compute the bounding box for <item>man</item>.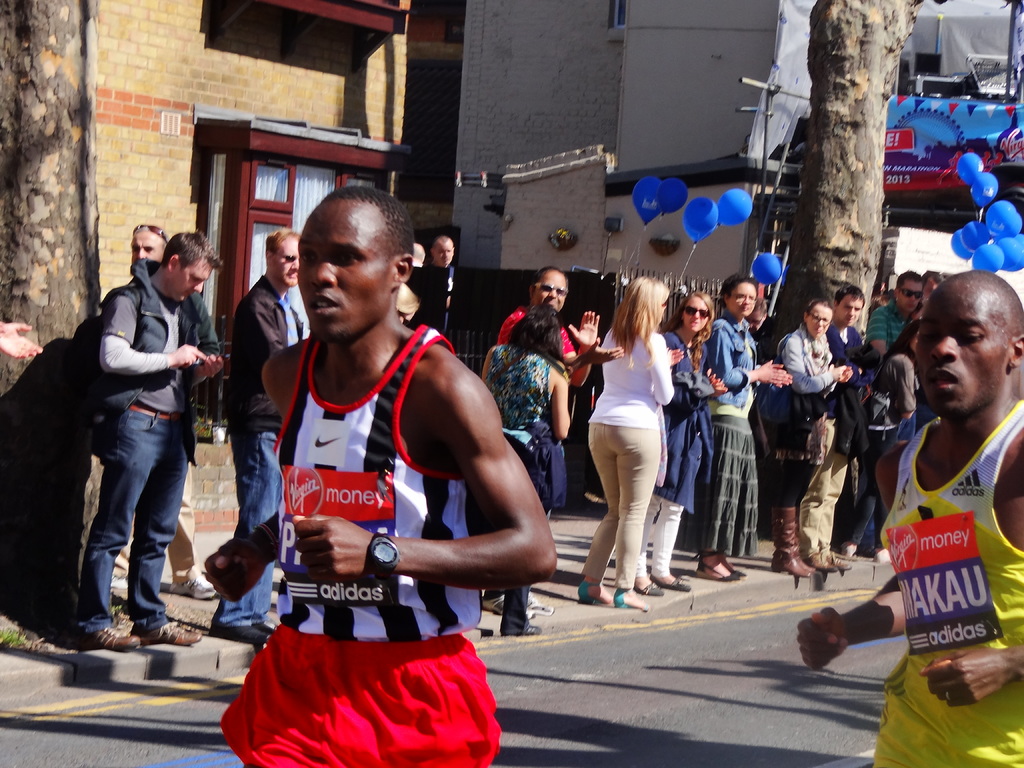
bbox=(429, 232, 458, 331).
